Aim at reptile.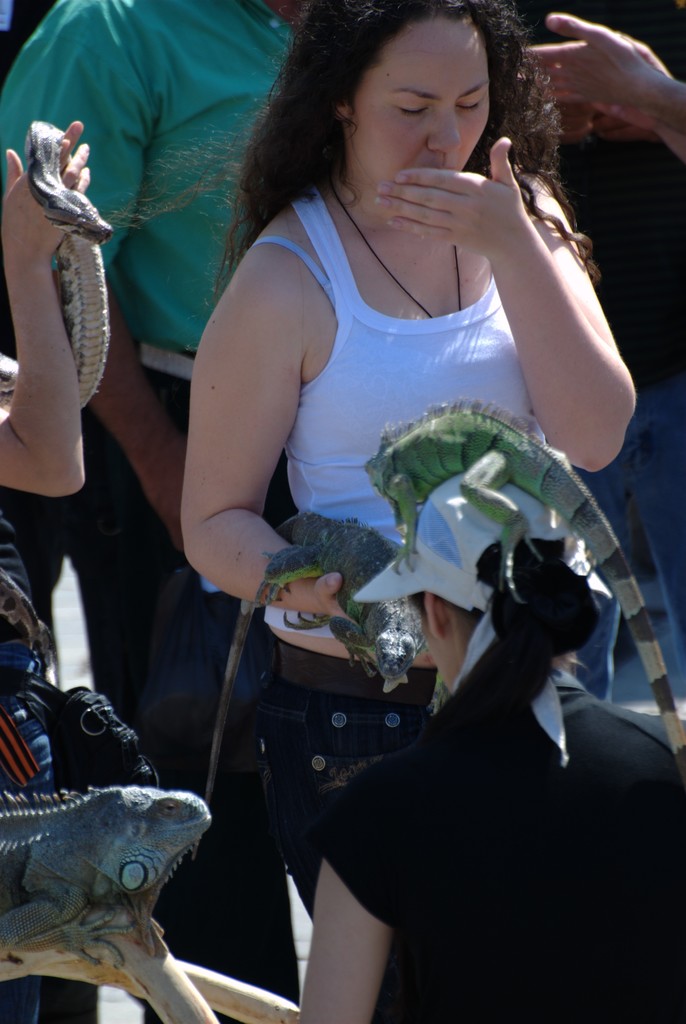
Aimed at (left=195, top=511, right=430, bottom=817).
